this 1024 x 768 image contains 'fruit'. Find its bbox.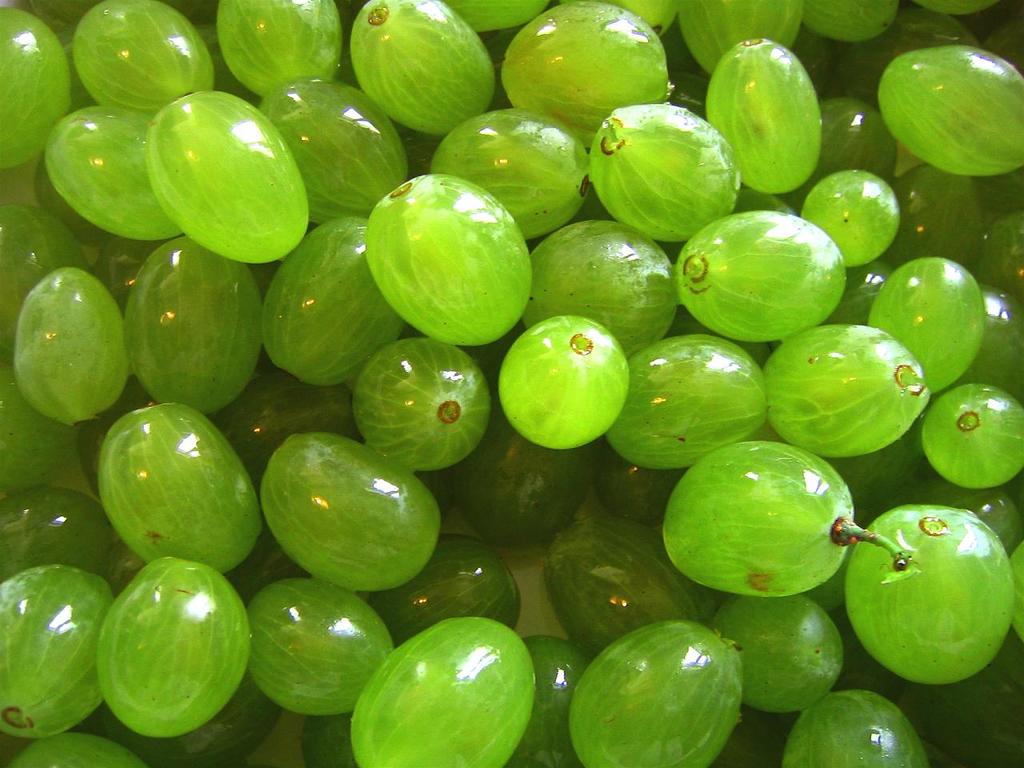
683 448 880 616.
